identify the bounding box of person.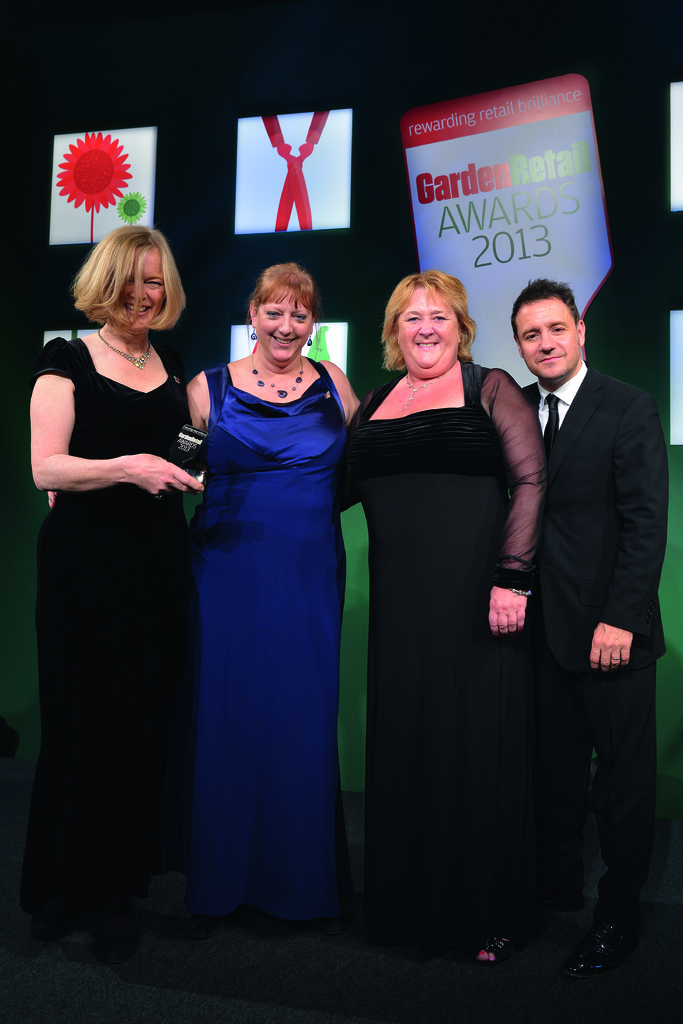
pyautogui.locateOnScreen(514, 276, 666, 792).
